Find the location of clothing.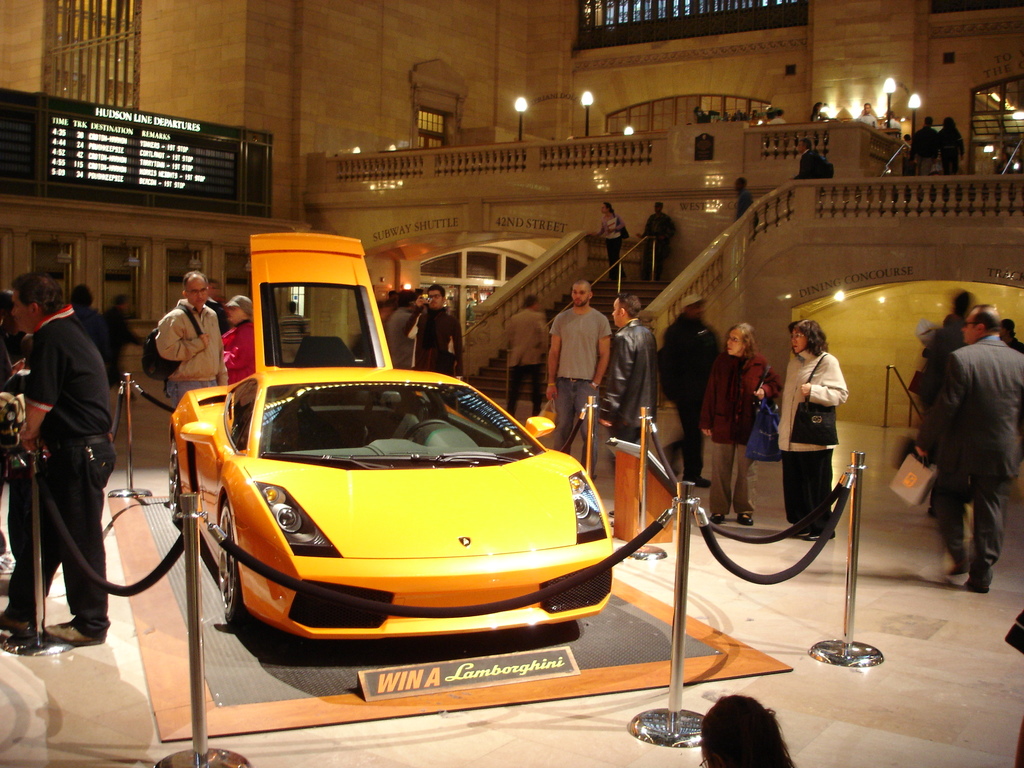
Location: bbox=[922, 315, 969, 390].
